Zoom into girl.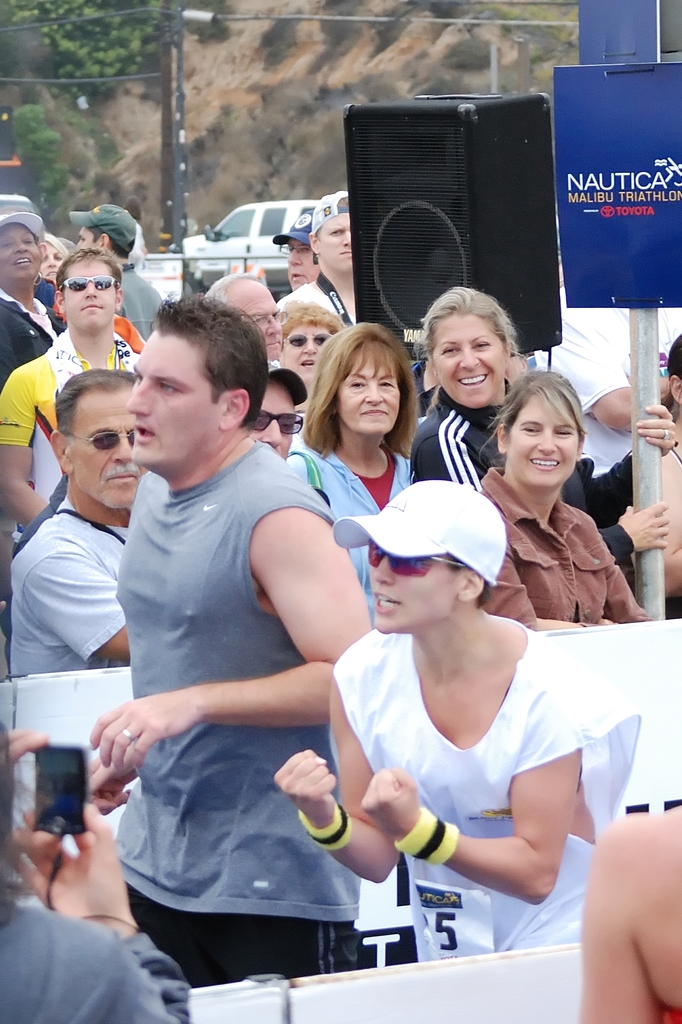
Zoom target: [x1=481, y1=369, x2=625, y2=621].
